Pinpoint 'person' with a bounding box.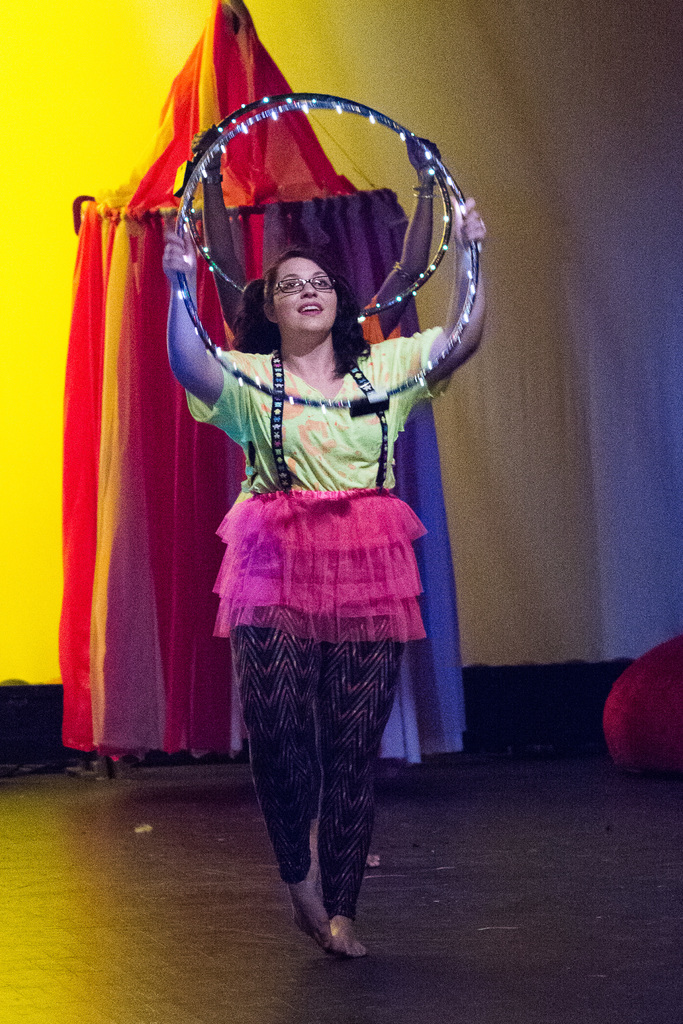
142:91:465:974.
